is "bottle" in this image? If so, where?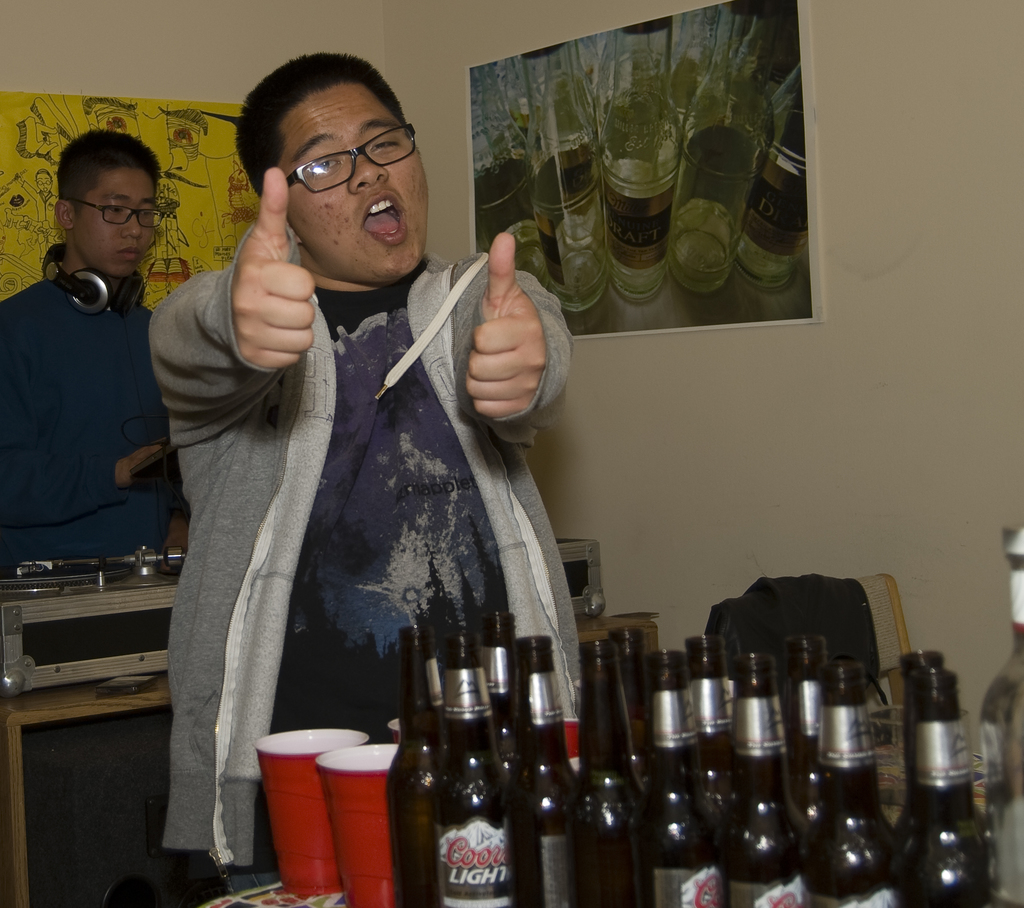
Yes, at locate(608, 629, 646, 797).
